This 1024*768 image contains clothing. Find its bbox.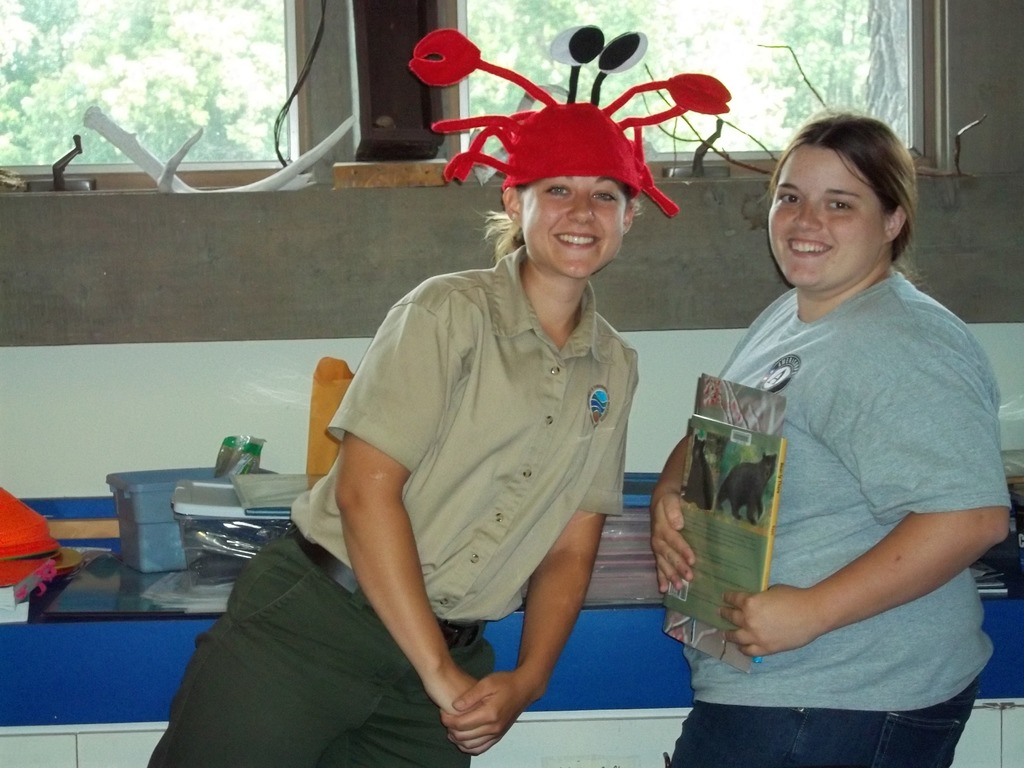
<bbox>693, 186, 988, 735</bbox>.
